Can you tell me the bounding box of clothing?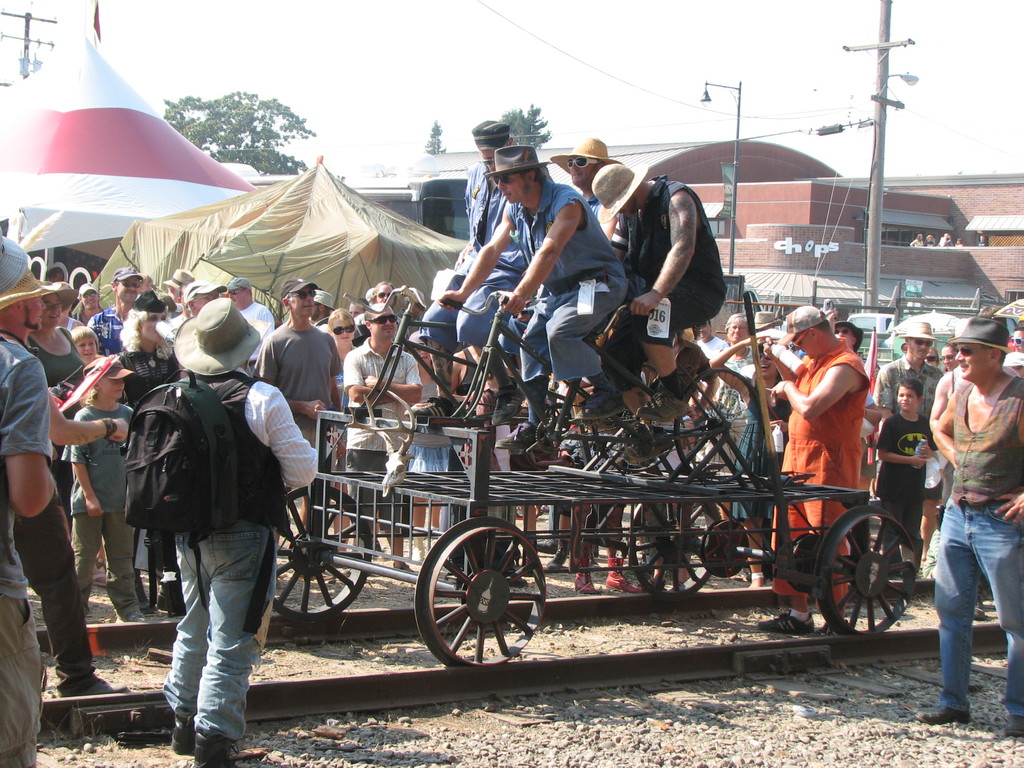
{"left": 860, "top": 350, "right": 953, "bottom": 498}.
